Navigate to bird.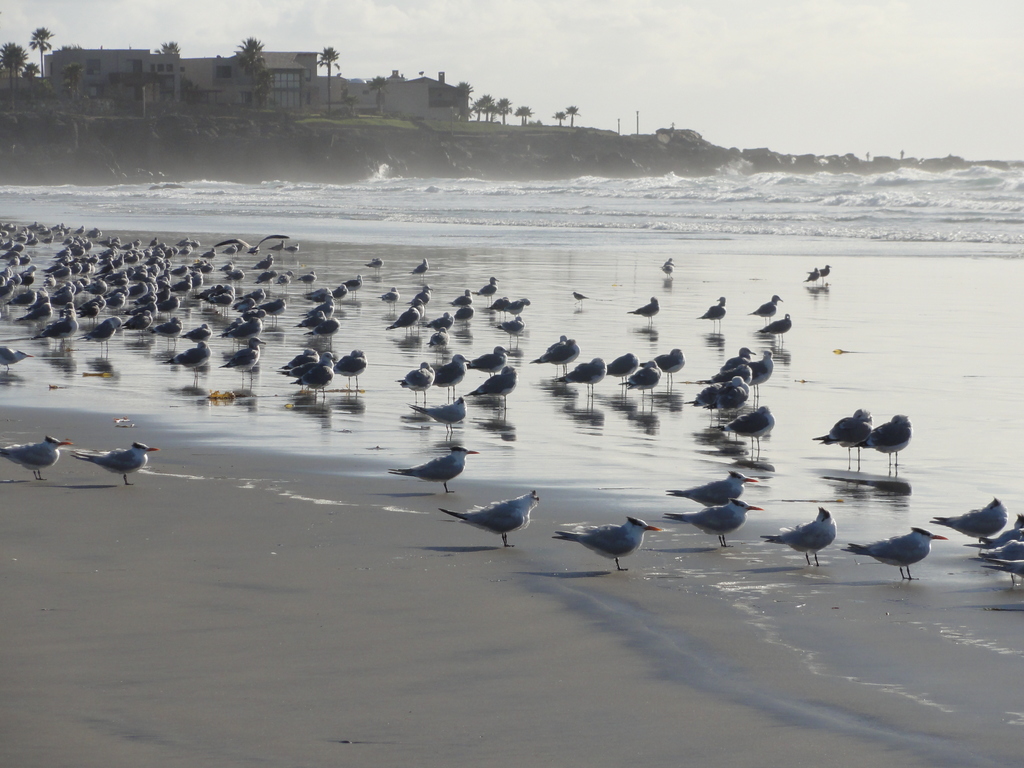
Navigation target: (x1=815, y1=403, x2=874, y2=468).
